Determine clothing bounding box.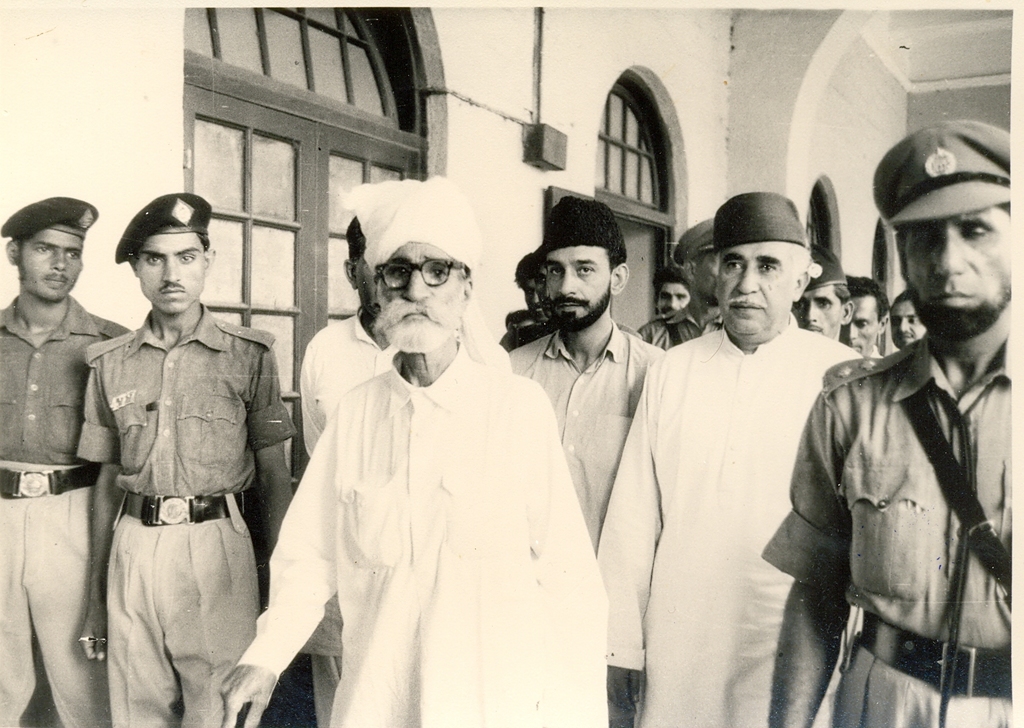
Determined: x1=296 y1=310 x2=396 y2=464.
